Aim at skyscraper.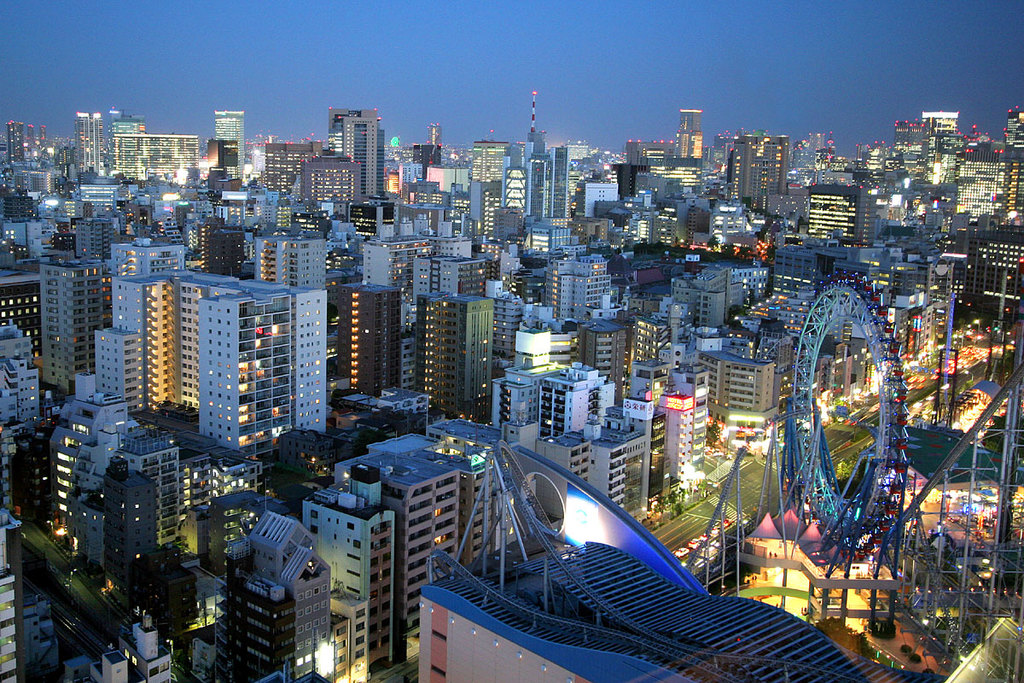
Aimed at [x1=469, y1=140, x2=500, y2=250].
